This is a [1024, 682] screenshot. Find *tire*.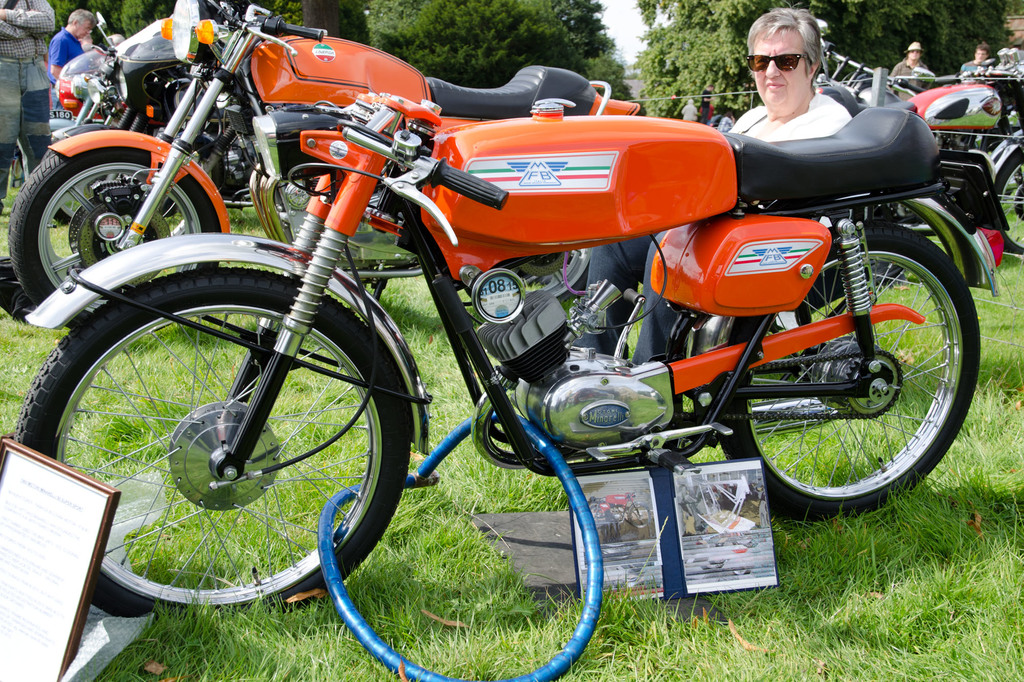
Bounding box: 42/143/94/223.
